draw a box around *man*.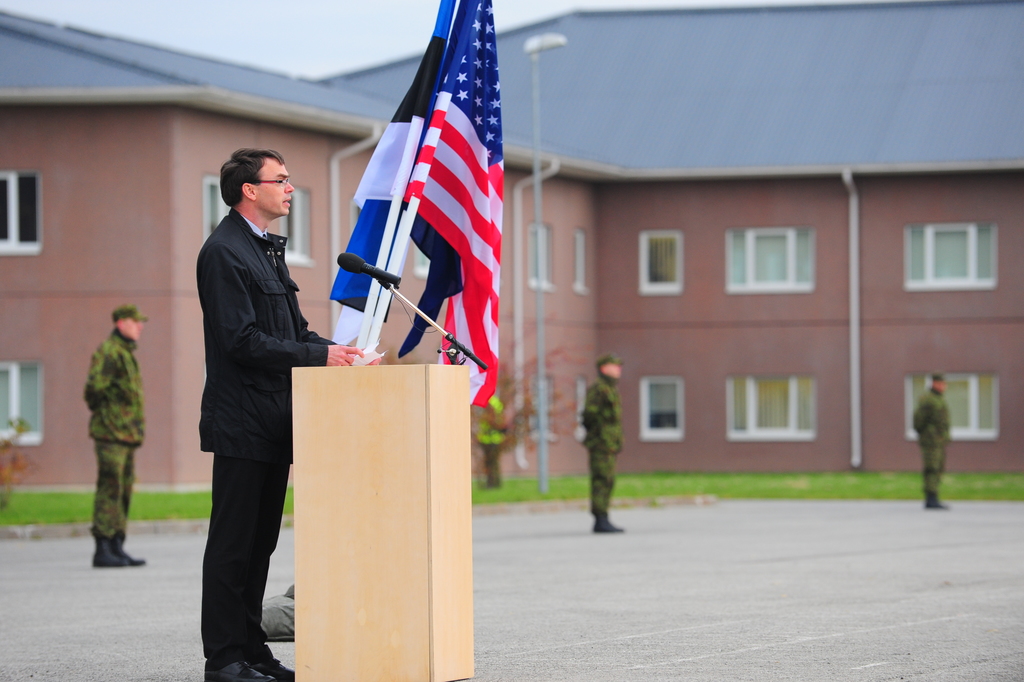
179:124:328:666.
